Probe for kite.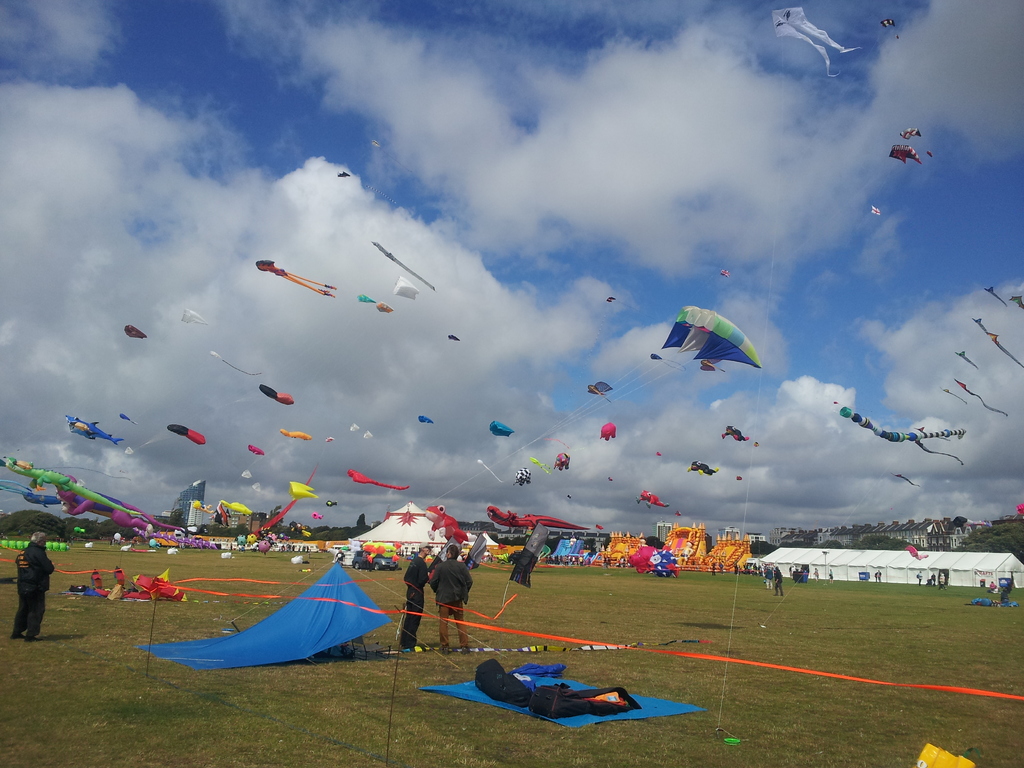
Probe result: bbox=(472, 458, 505, 482).
